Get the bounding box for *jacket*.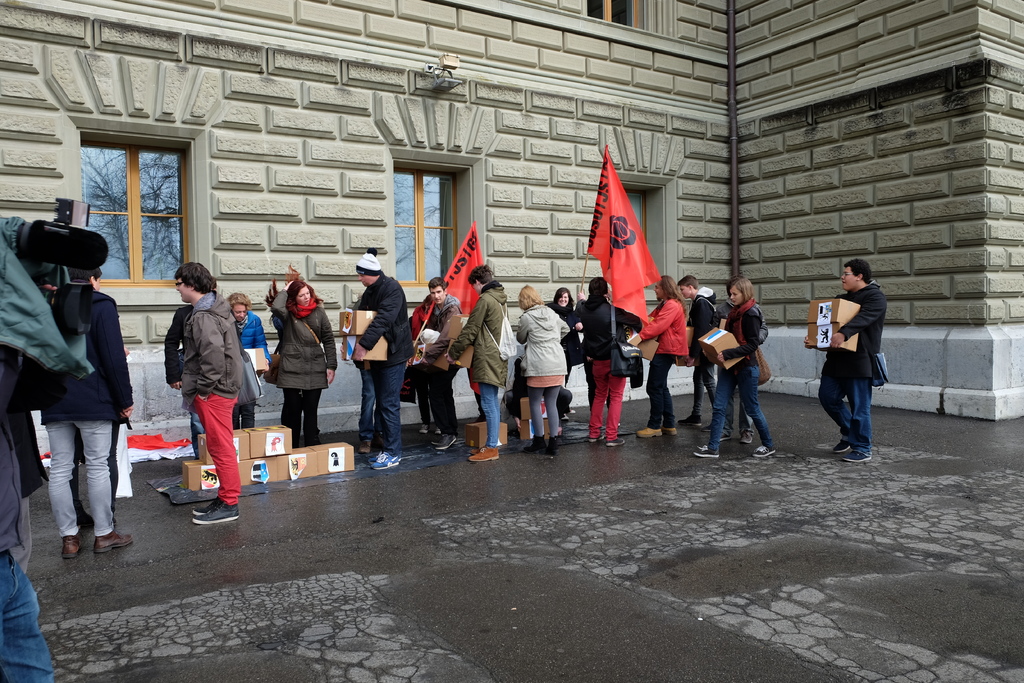
detection(451, 278, 518, 381).
